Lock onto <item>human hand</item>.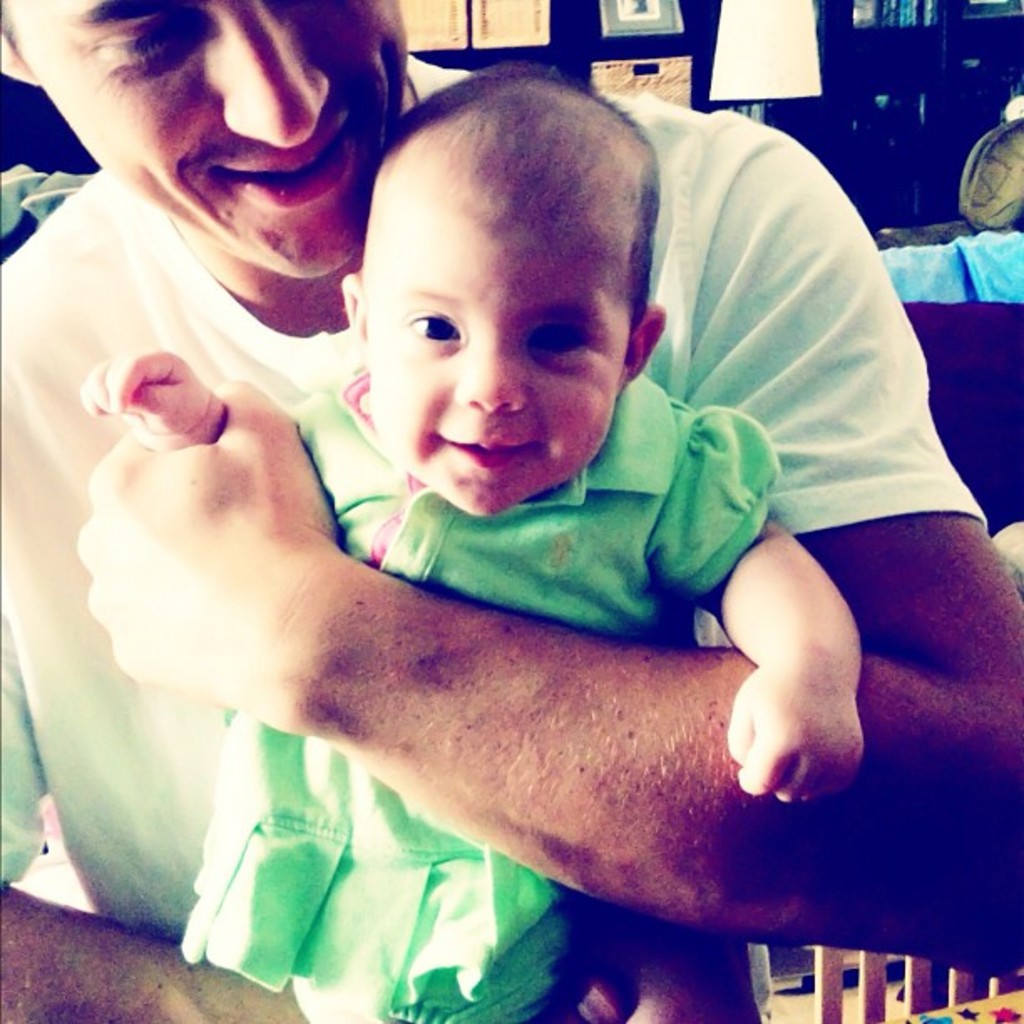
Locked: x1=719, y1=663, x2=865, y2=810.
